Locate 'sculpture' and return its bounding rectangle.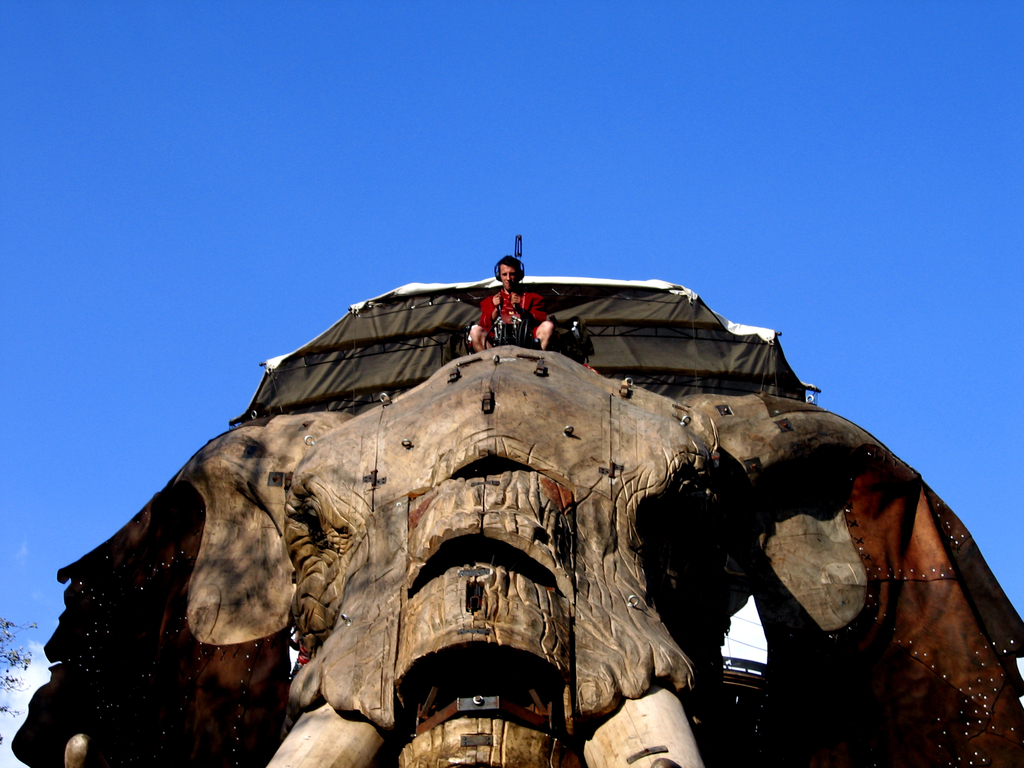
{"left": 10, "top": 341, "right": 1023, "bottom": 767}.
